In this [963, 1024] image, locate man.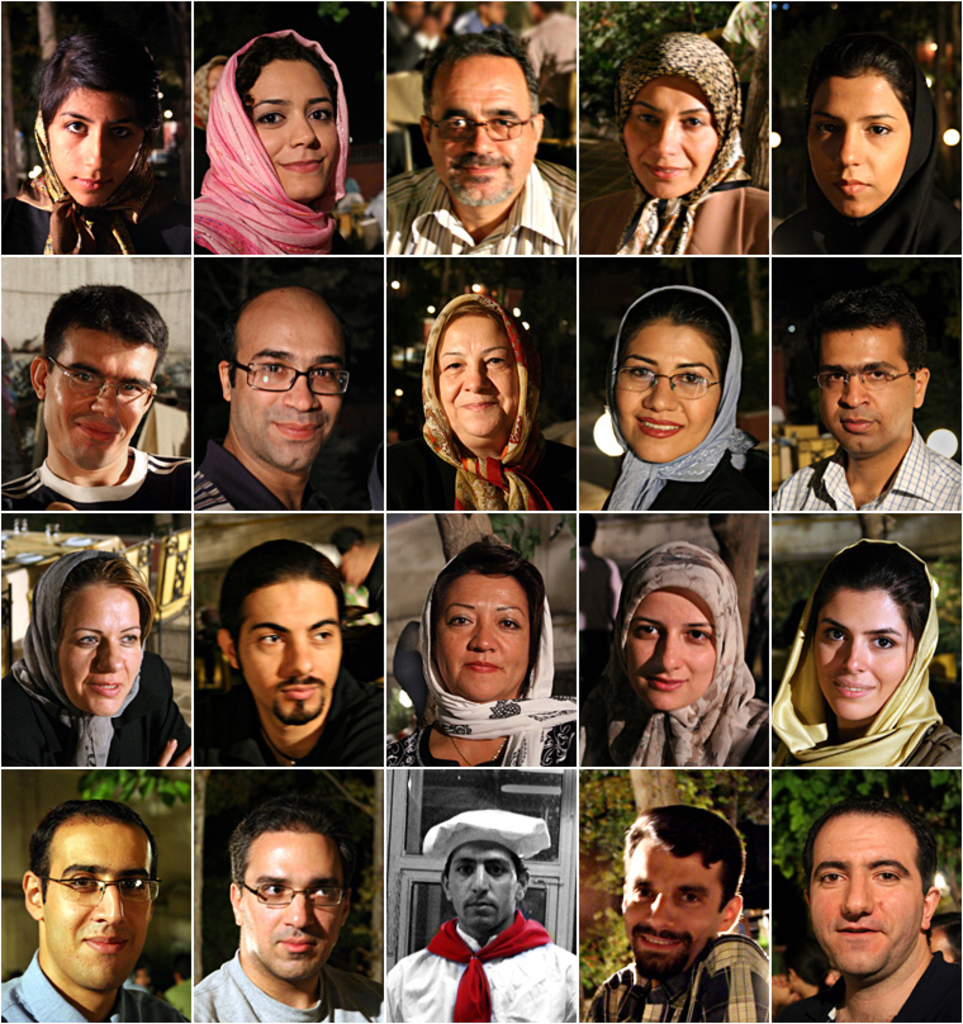
Bounding box: box(193, 537, 381, 763).
